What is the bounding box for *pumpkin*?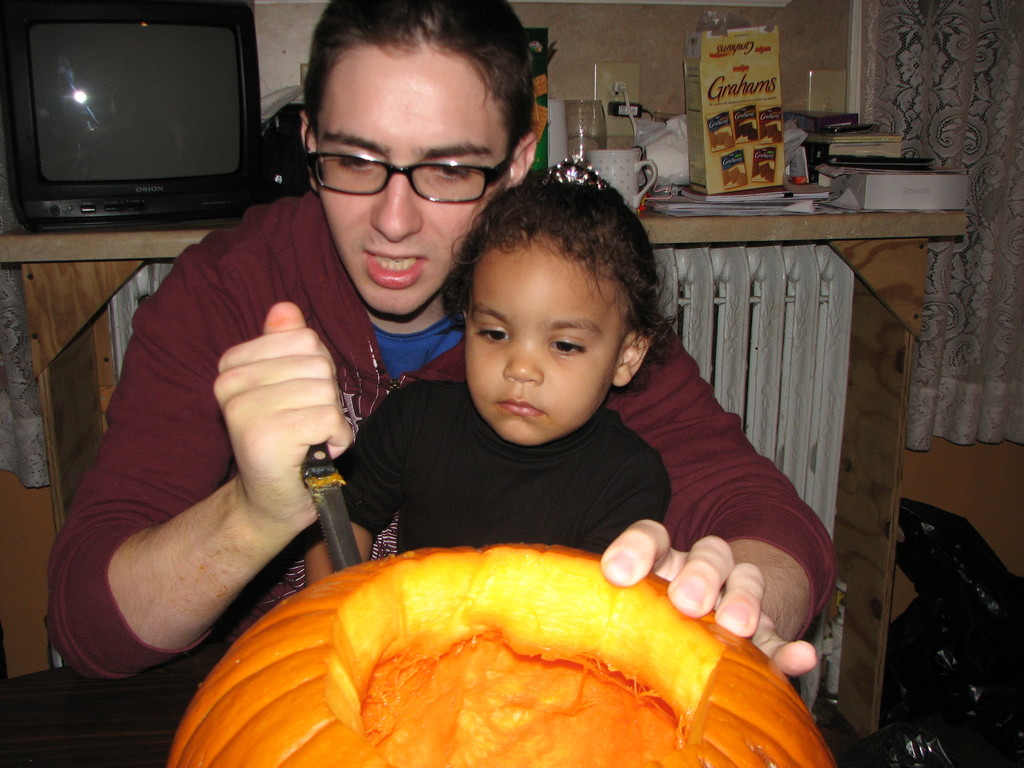
<bbox>168, 542, 842, 767</bbox>.
